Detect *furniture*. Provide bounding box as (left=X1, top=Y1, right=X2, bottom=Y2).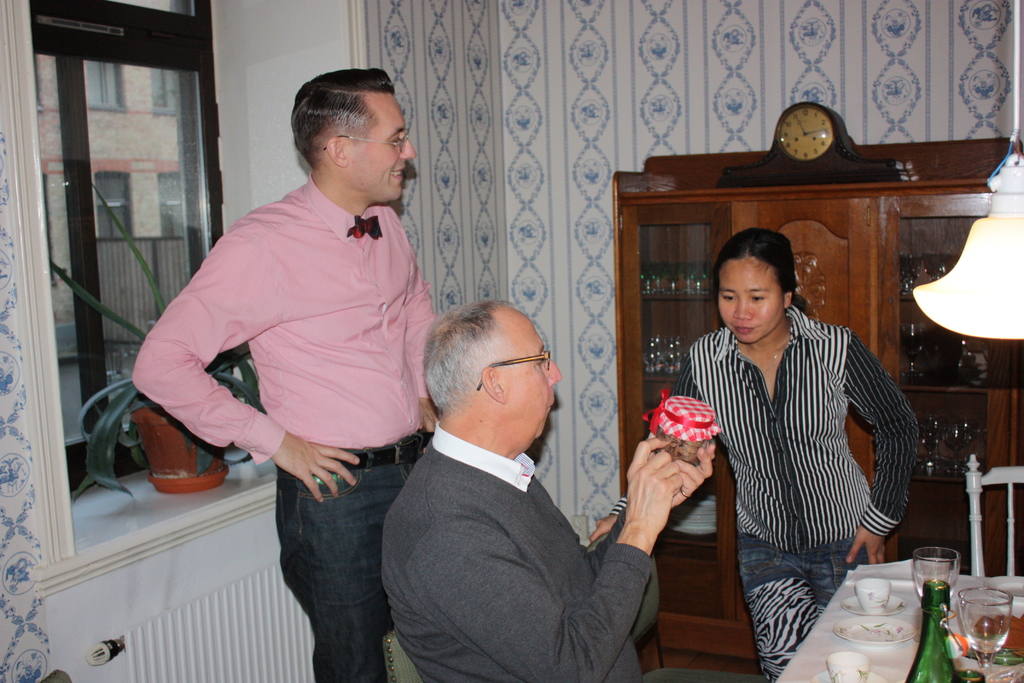
(left=611, top=146, right=1023, bottom=678).
